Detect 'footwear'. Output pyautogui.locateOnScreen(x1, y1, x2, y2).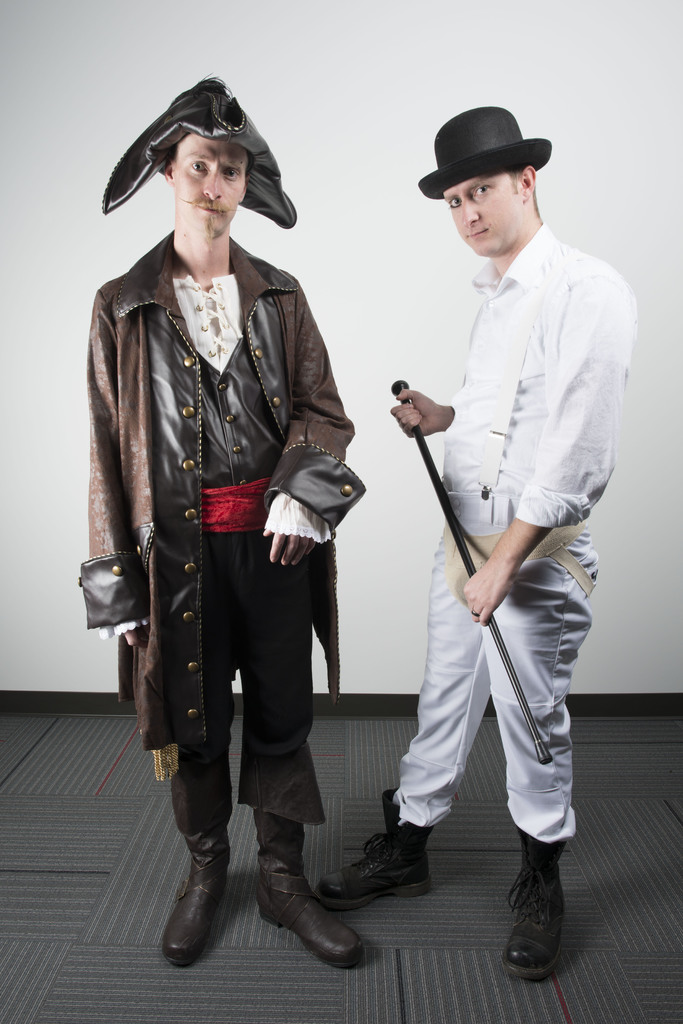
pyautogui.locateOnScreen(252, 810, 366, 966).
